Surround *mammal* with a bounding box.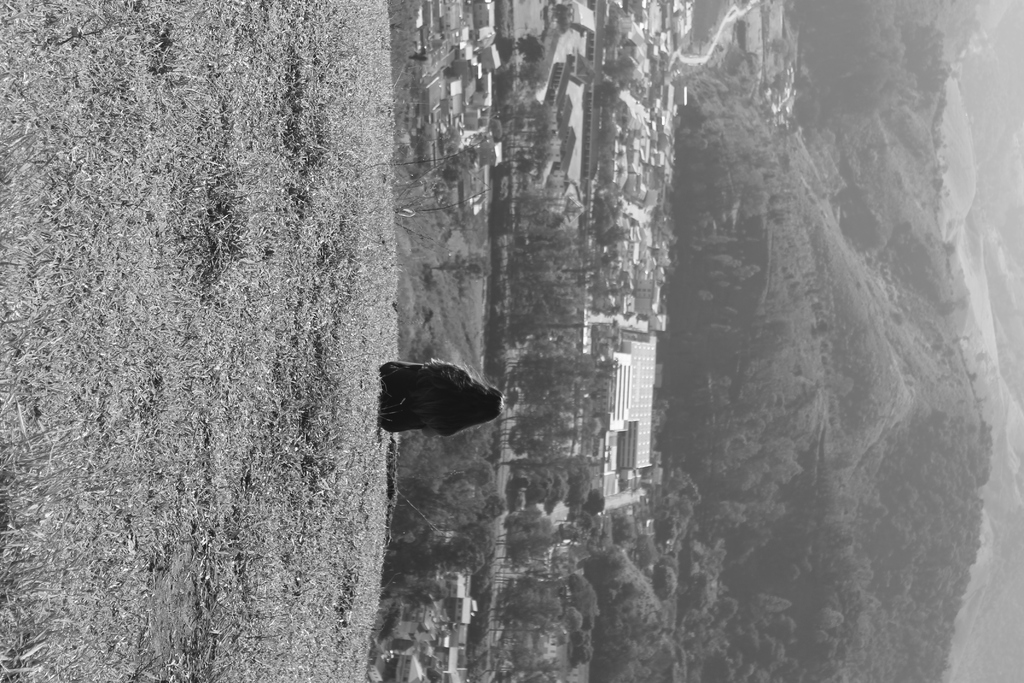
region(374, 365, 511, 449).
